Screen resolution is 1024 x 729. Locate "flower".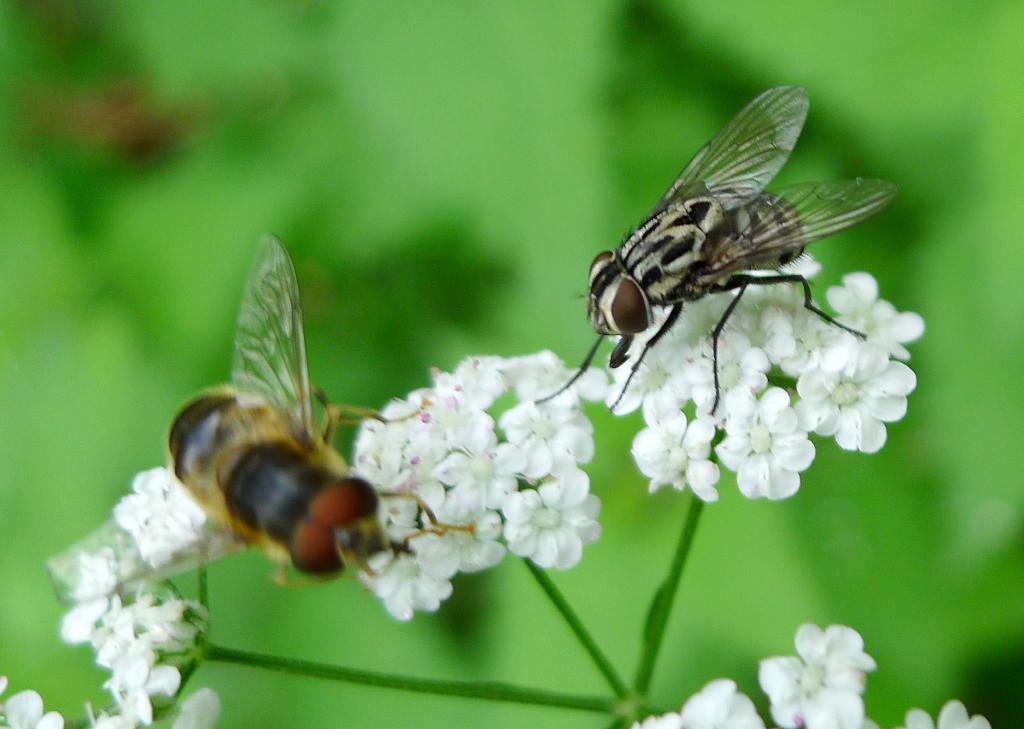
left=352, top=352, right=614, bottom=621.
